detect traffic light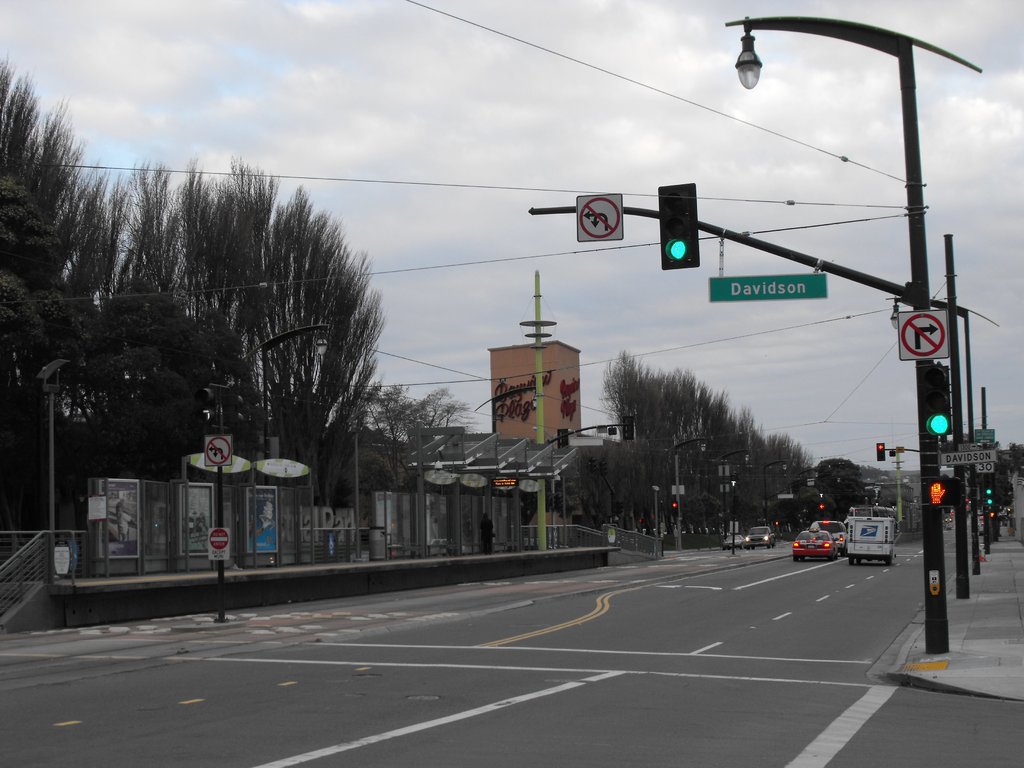
{"left": 659, "top": 182, "right": 700, "bottom": 273}
